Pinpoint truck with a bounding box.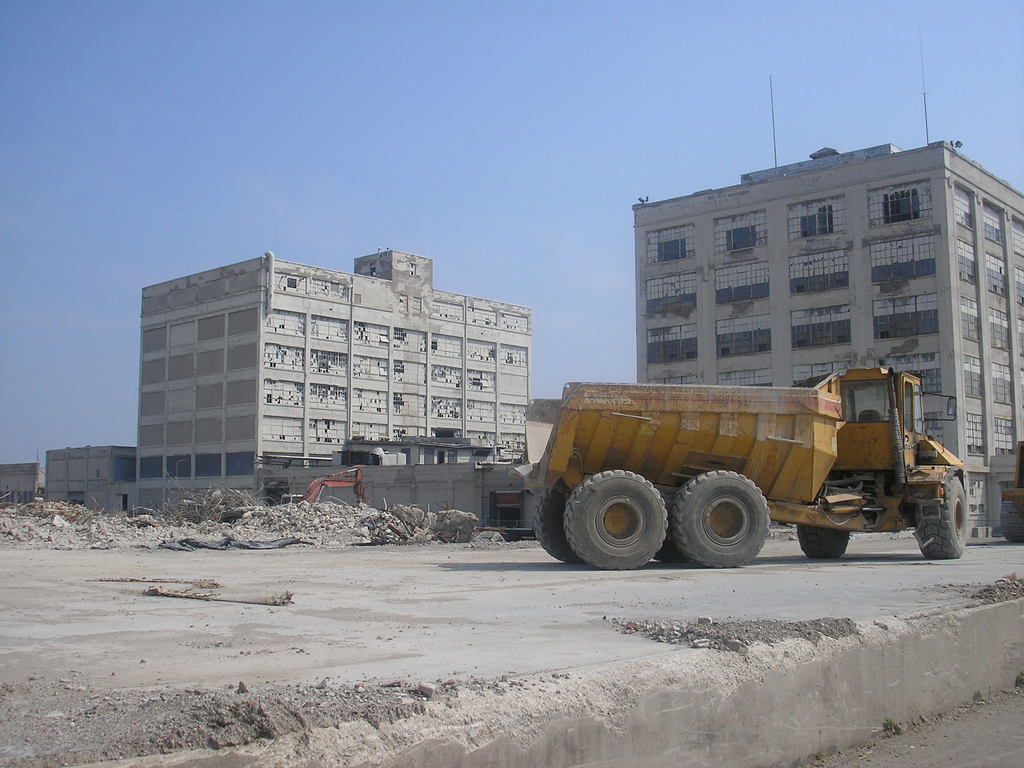
region(515, 359, 1002, 570).
